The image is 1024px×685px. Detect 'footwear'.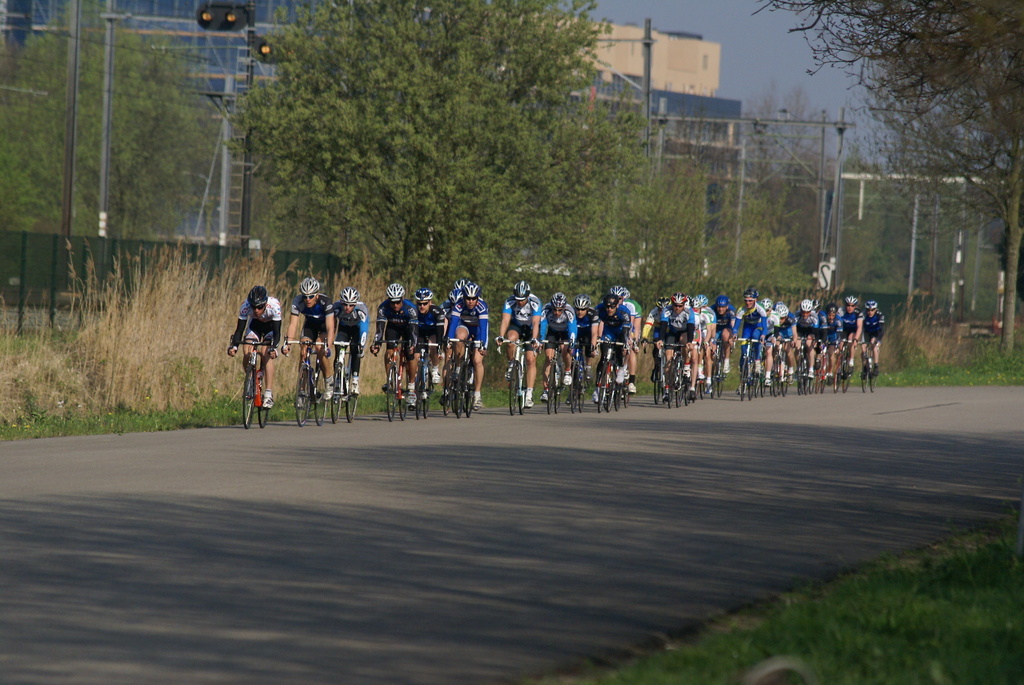
Detection: bbox=[721, 359, 731, 373].
